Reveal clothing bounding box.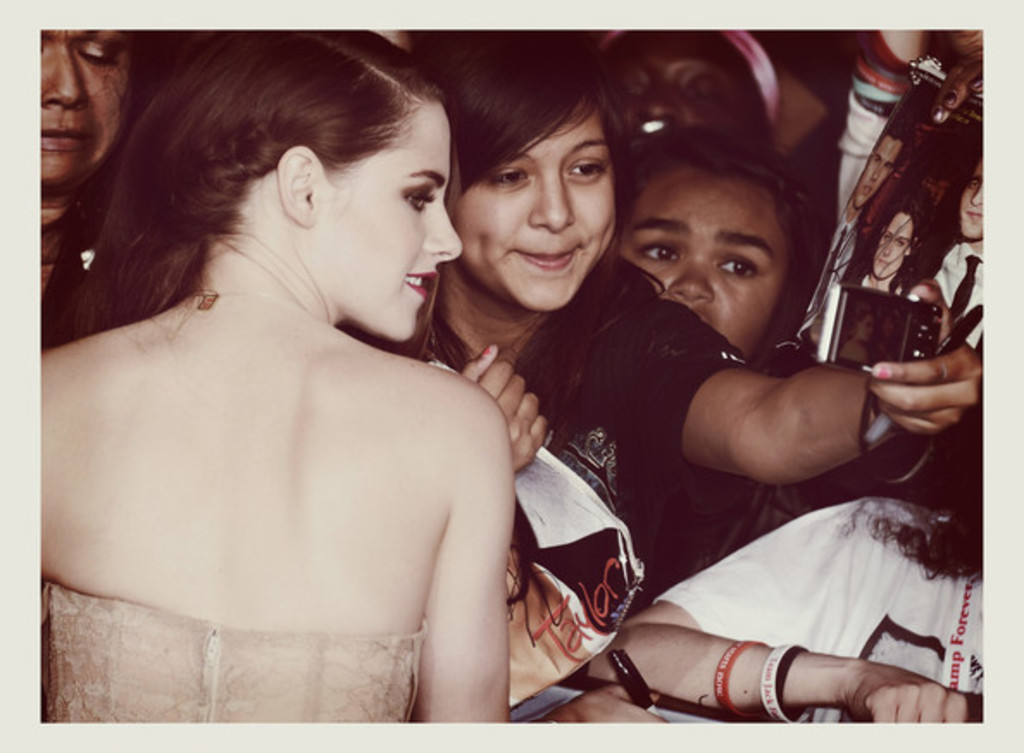
Revealed: <bbox>774, 205, 867, 350</bbox>.
